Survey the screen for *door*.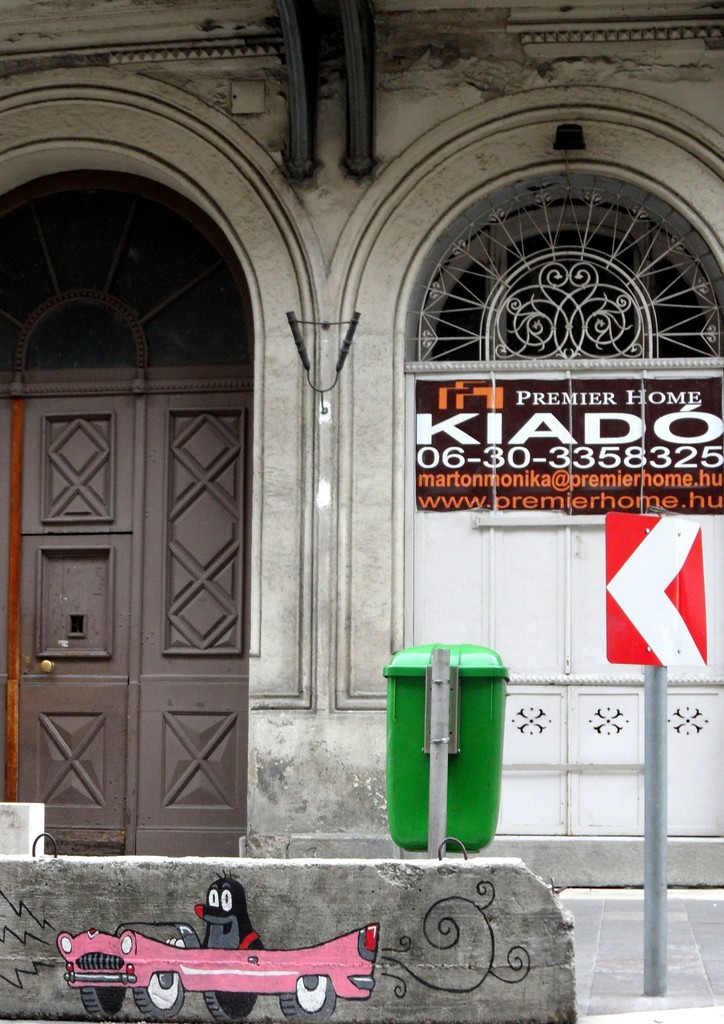
Survey found: bbox(29, 316, 264, 886).
